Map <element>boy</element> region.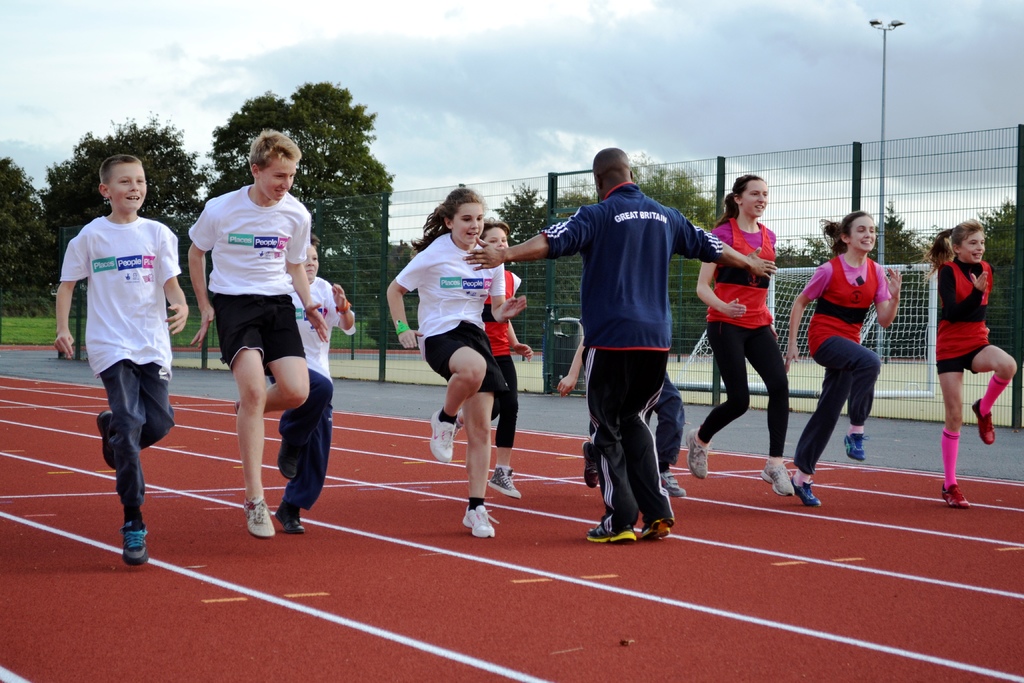
Mapped to [190, 131, 335, 541].
